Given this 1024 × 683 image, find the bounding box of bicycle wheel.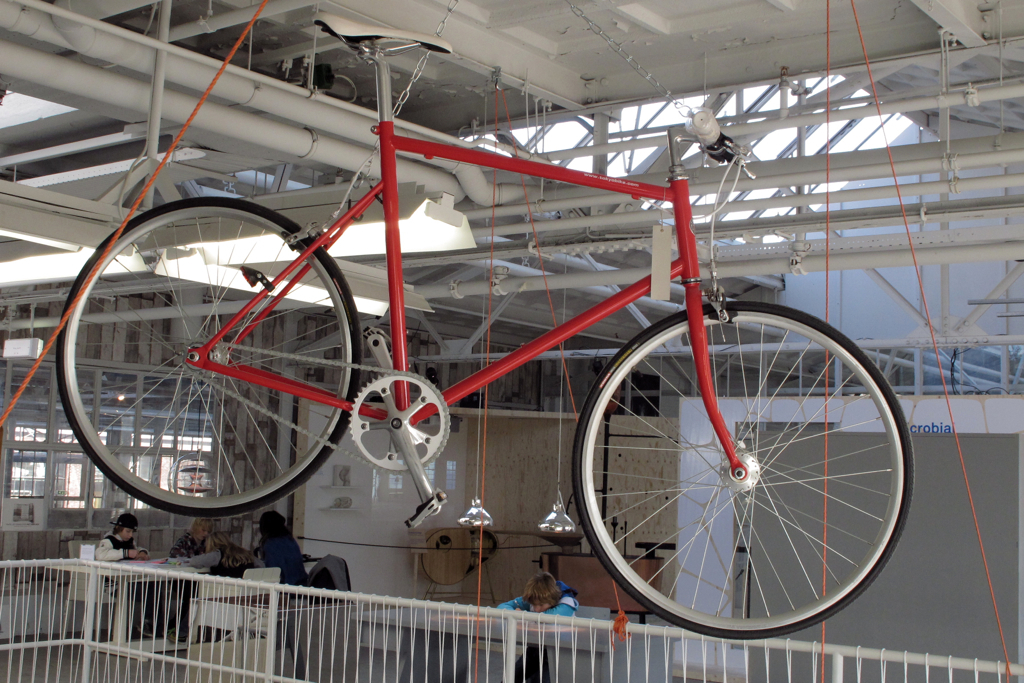
(569,298,916,643).
